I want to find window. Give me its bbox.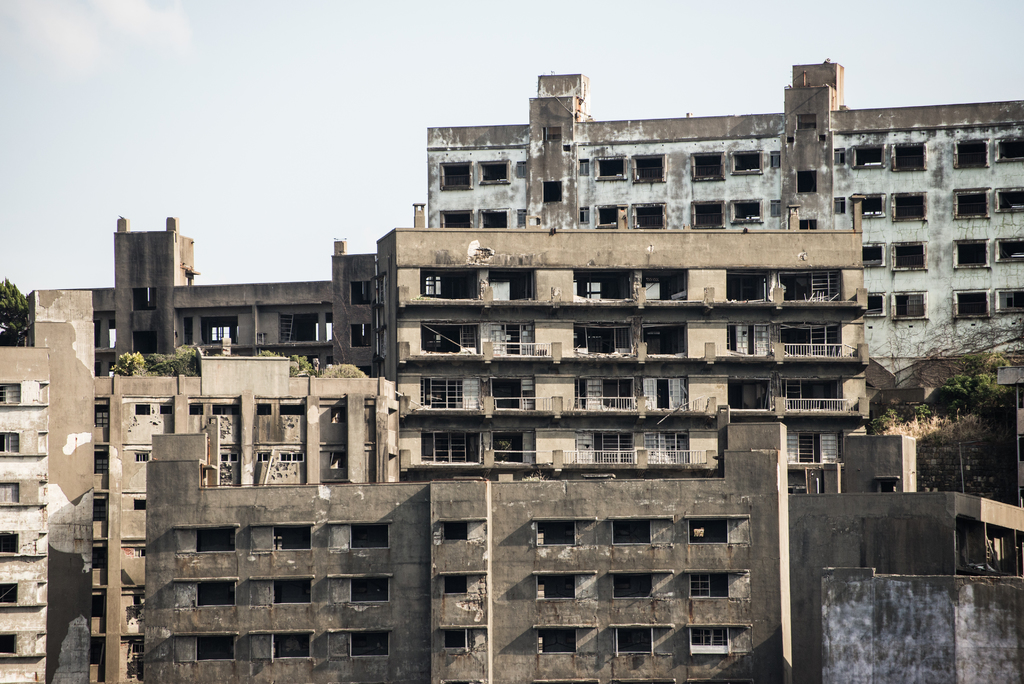
614, 567, 650, 599.
